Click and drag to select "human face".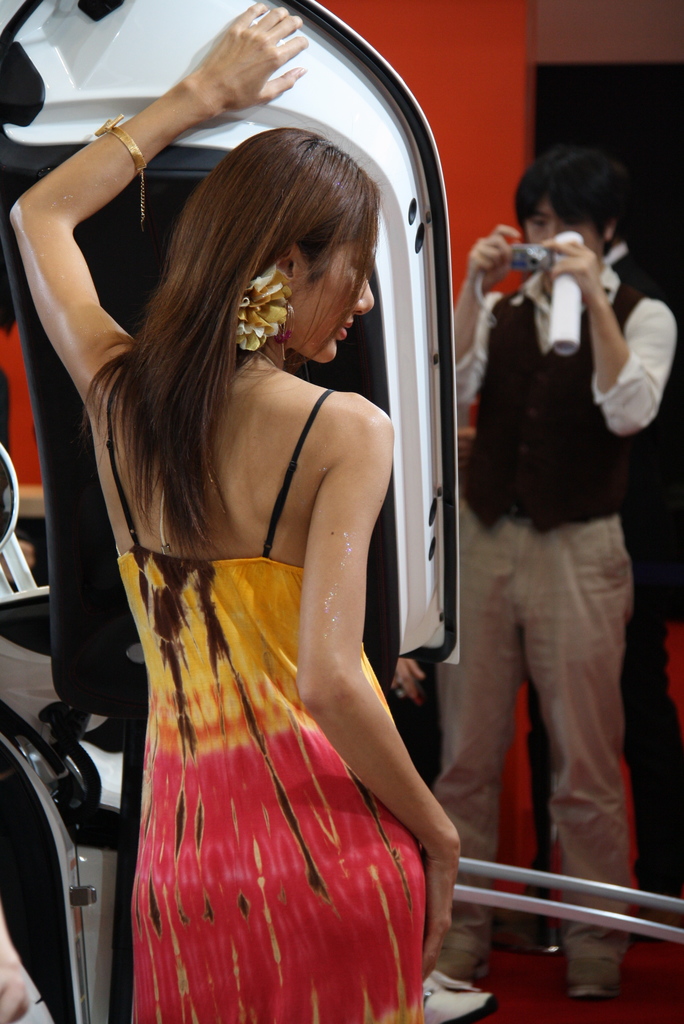
Selection: [520, 193, 604, 256].
